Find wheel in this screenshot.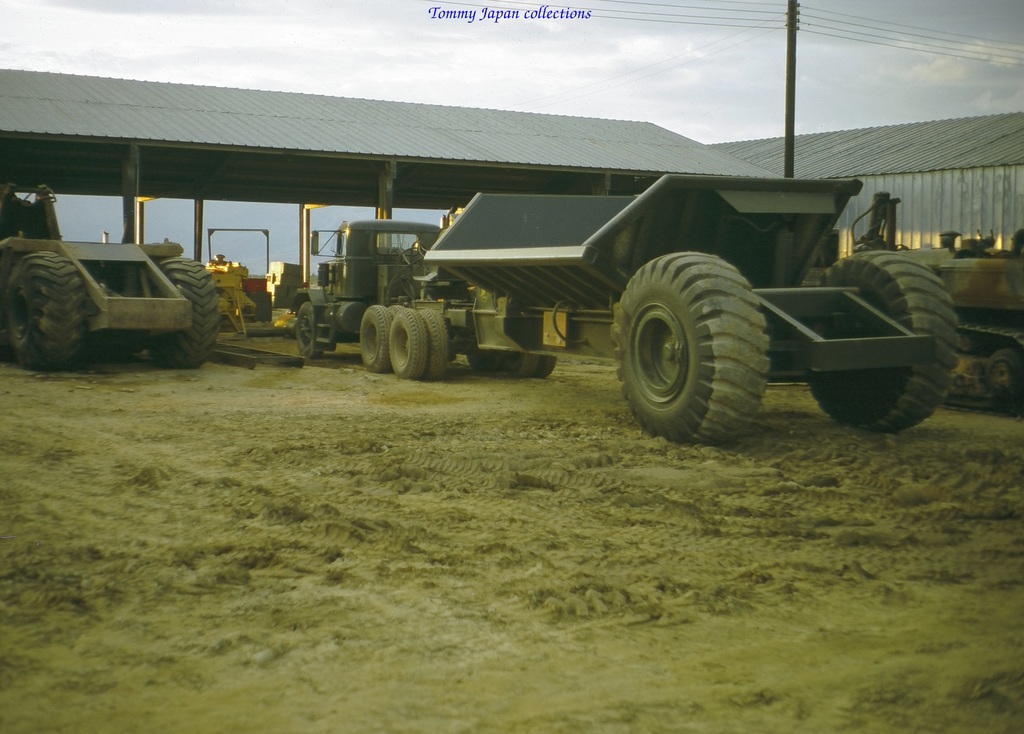
The bounding box for wheel is bbox=[388, 308, 428, 377].
